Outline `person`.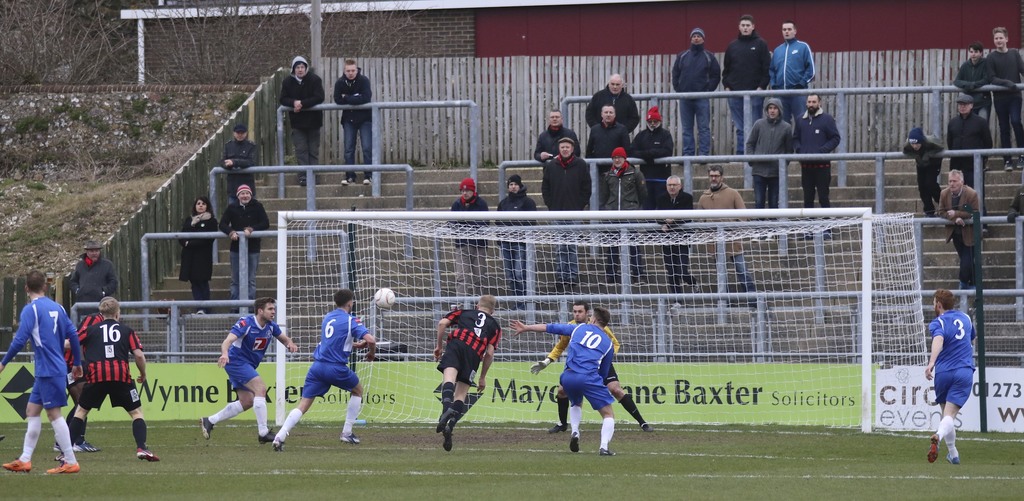
Outline: [436, 297, 501, 443].
